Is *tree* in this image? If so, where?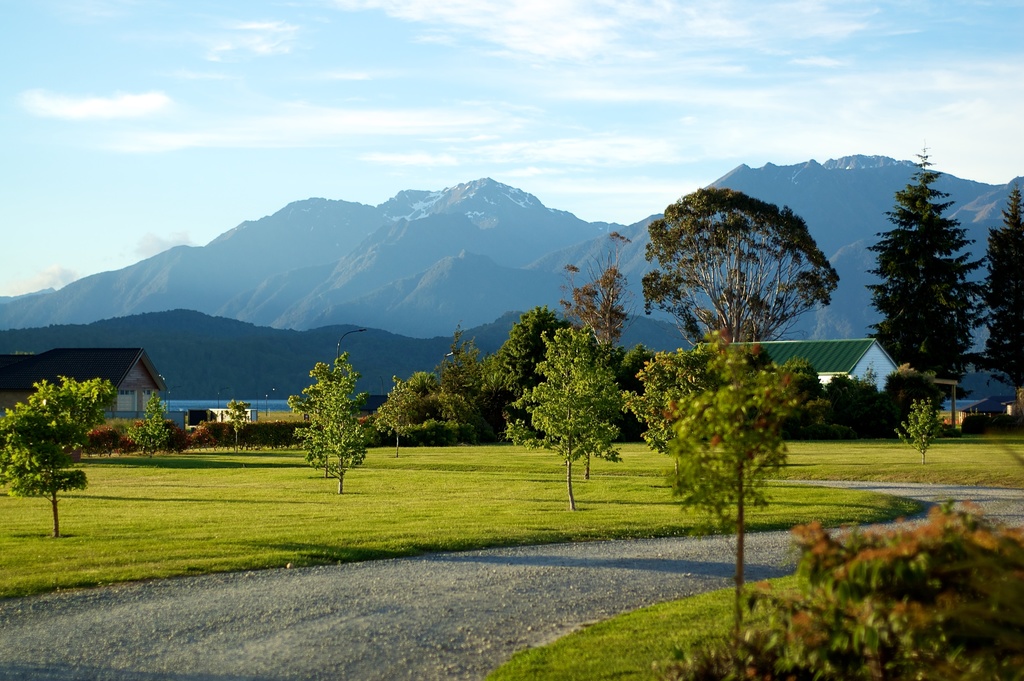
Yes, at bbox=[899, 397, 943, 457].
